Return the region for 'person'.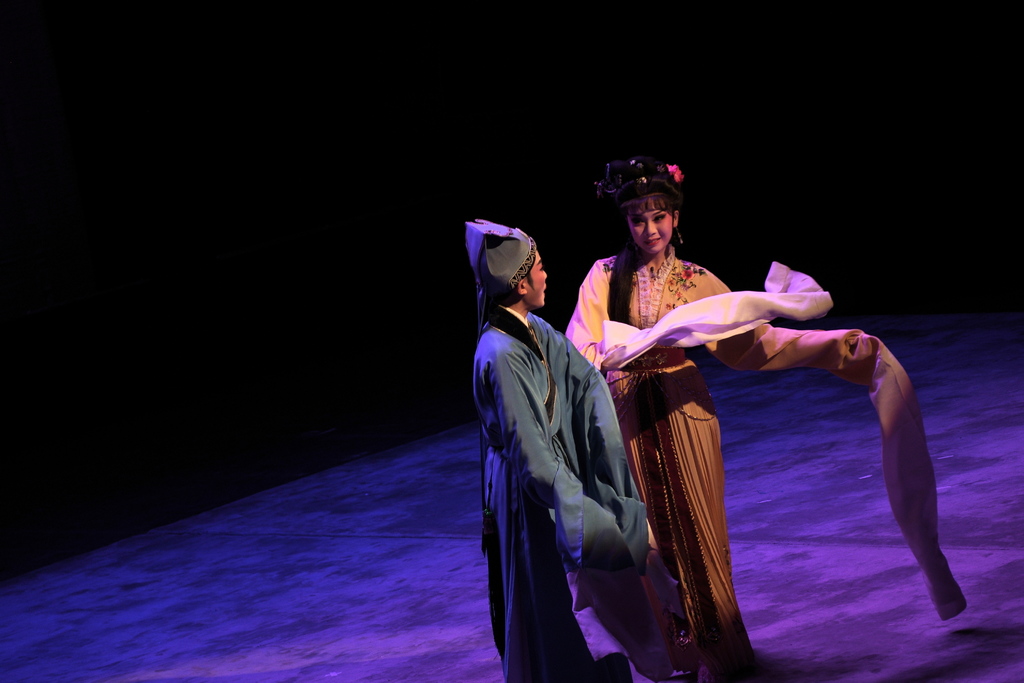
l=469, t=219, r=678, b=682.
